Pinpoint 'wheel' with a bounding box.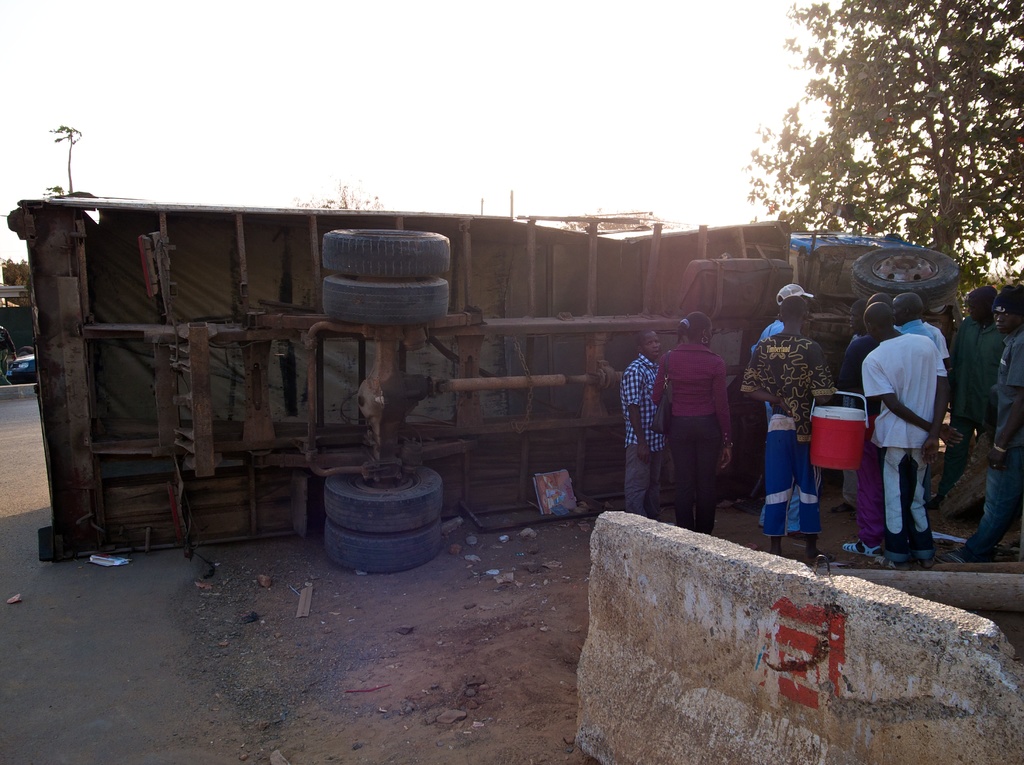
l=317, t=277, r=449, b=321.
